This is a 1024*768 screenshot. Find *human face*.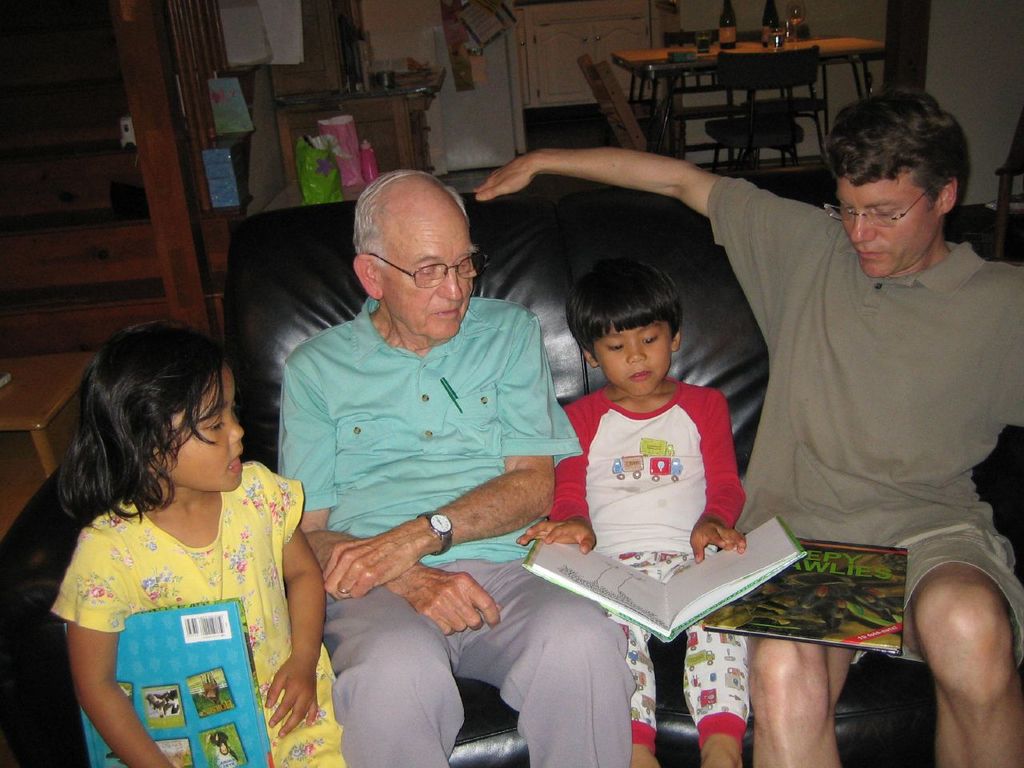
Bounding box: <region>377, 205, 471, 334</region>.
